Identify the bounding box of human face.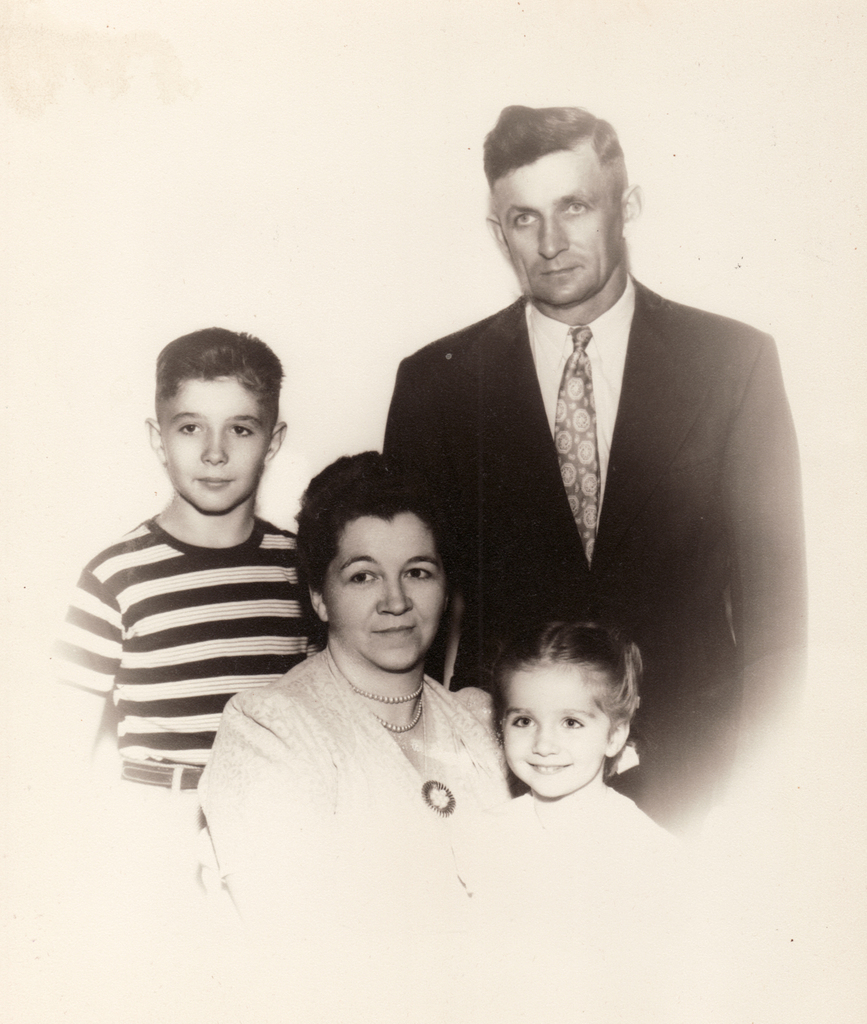
detection(324, 515, 447, 671).
